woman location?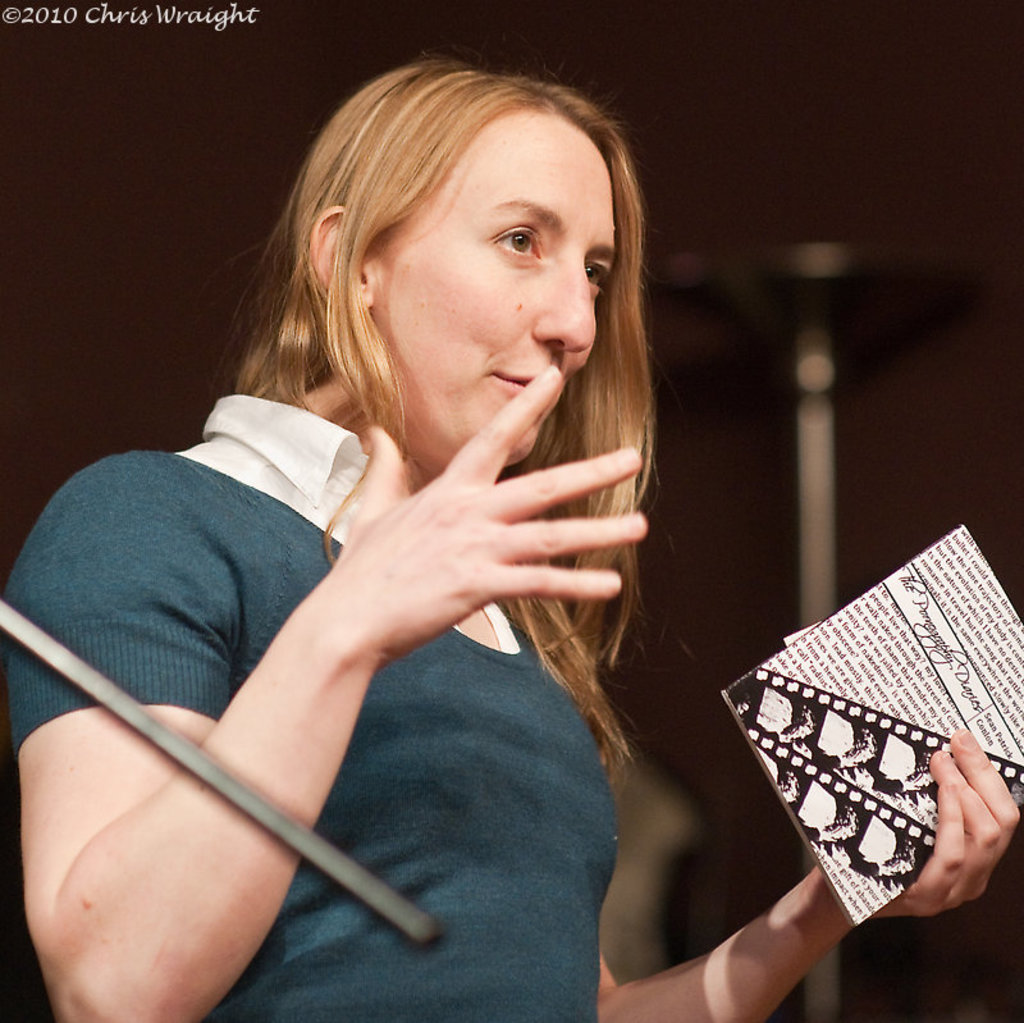
[left=0, top=55, right=1023, bottom=1022]
